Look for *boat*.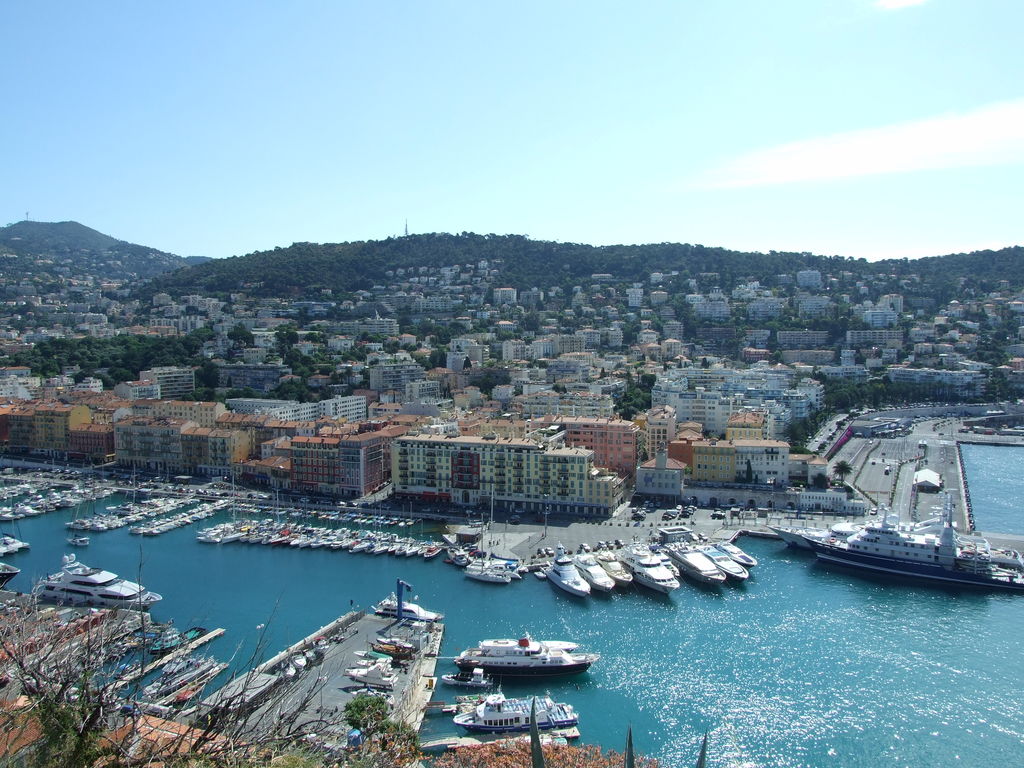
Found: BBox(472, 558, 520, 579).
